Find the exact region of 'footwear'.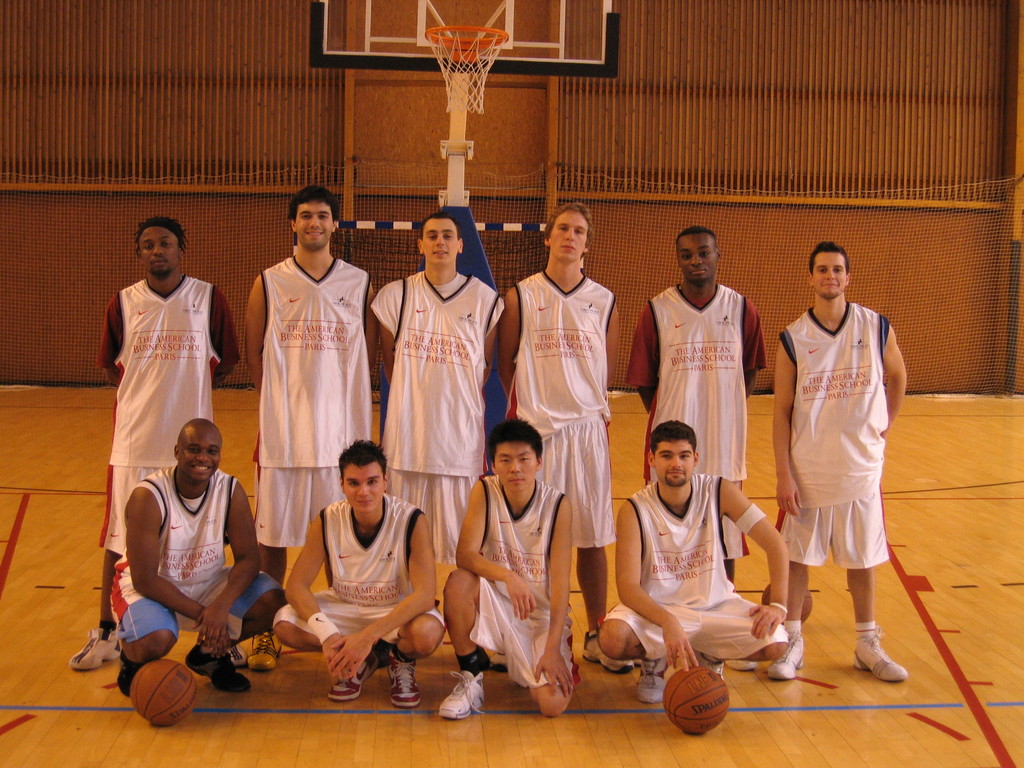
Exact region: [389,648,422,710].
